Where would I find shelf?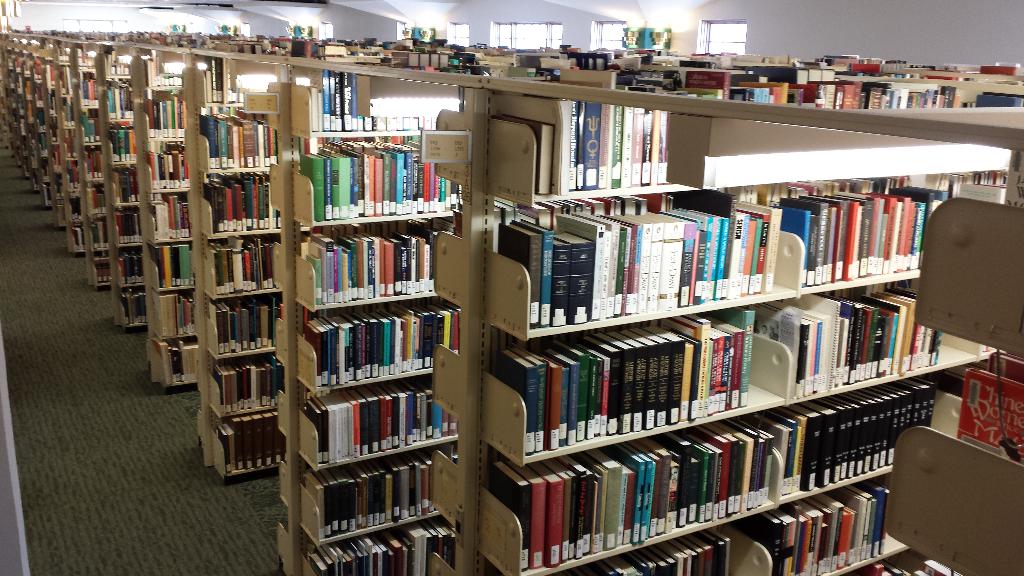
At 479, 81, 1023, 562.
